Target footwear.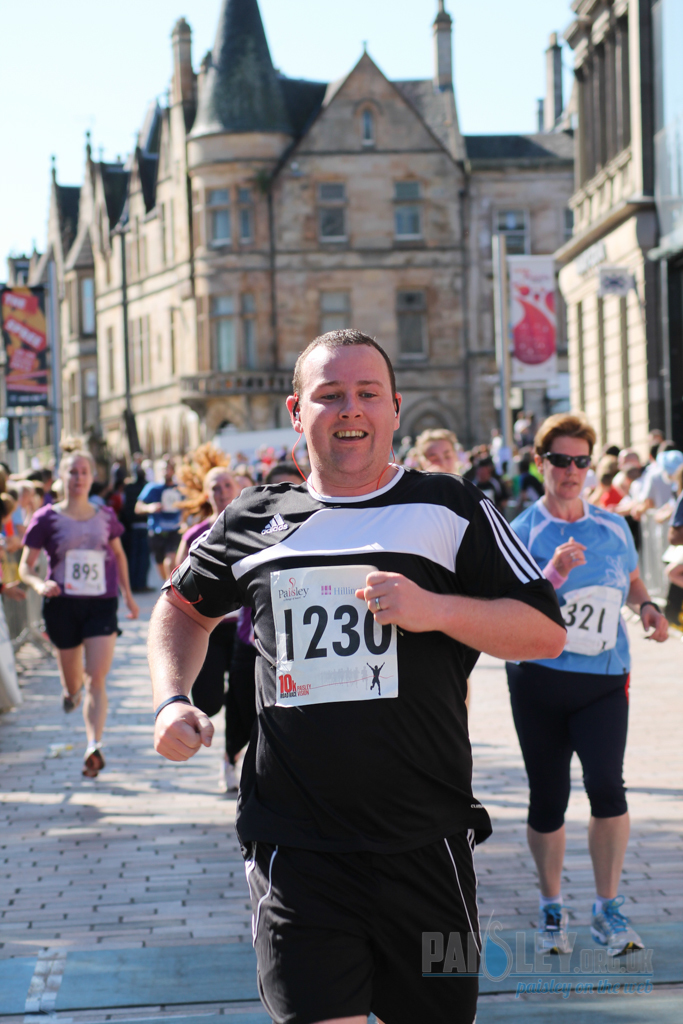
Target region: x1=64 y1=680 x2=87 y2=712.
